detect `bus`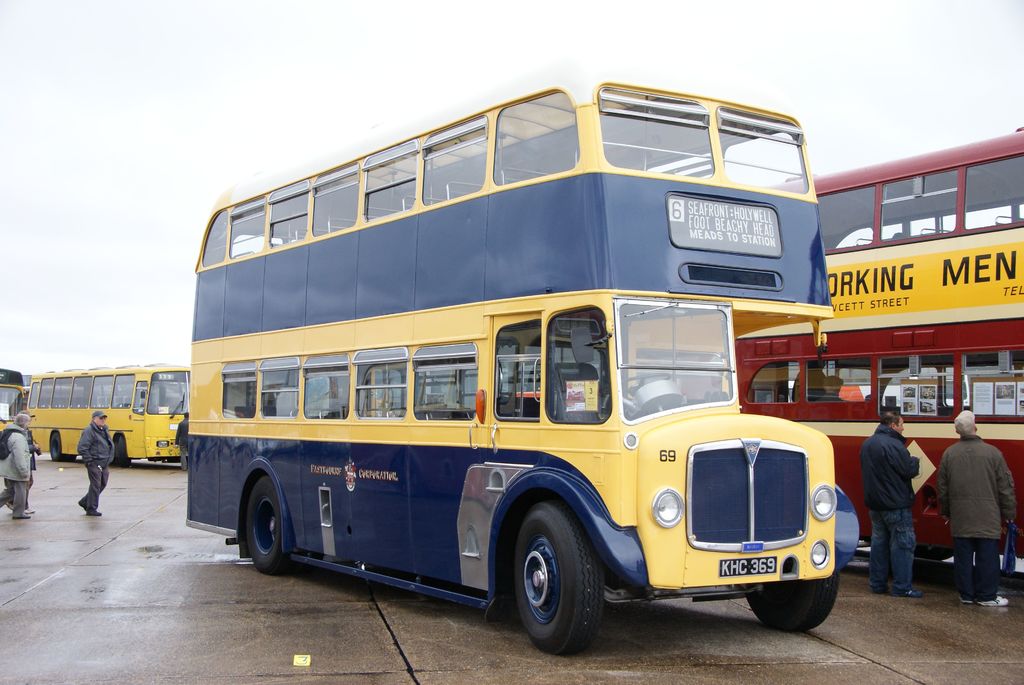
{"x1": 732, "y1": 126, "x2": 1023, "y2": 560}
